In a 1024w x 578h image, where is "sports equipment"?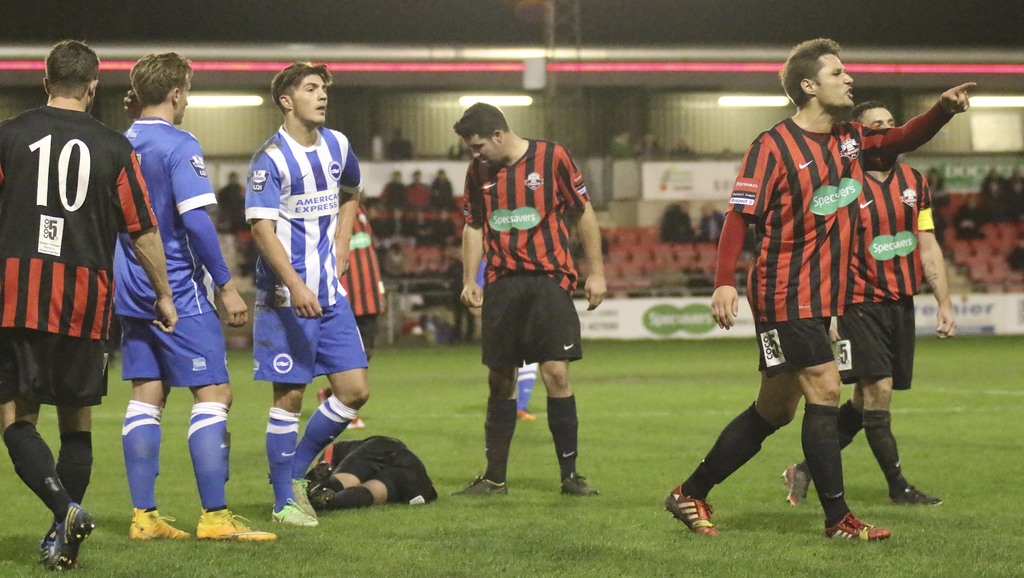
665 479 721 536.
